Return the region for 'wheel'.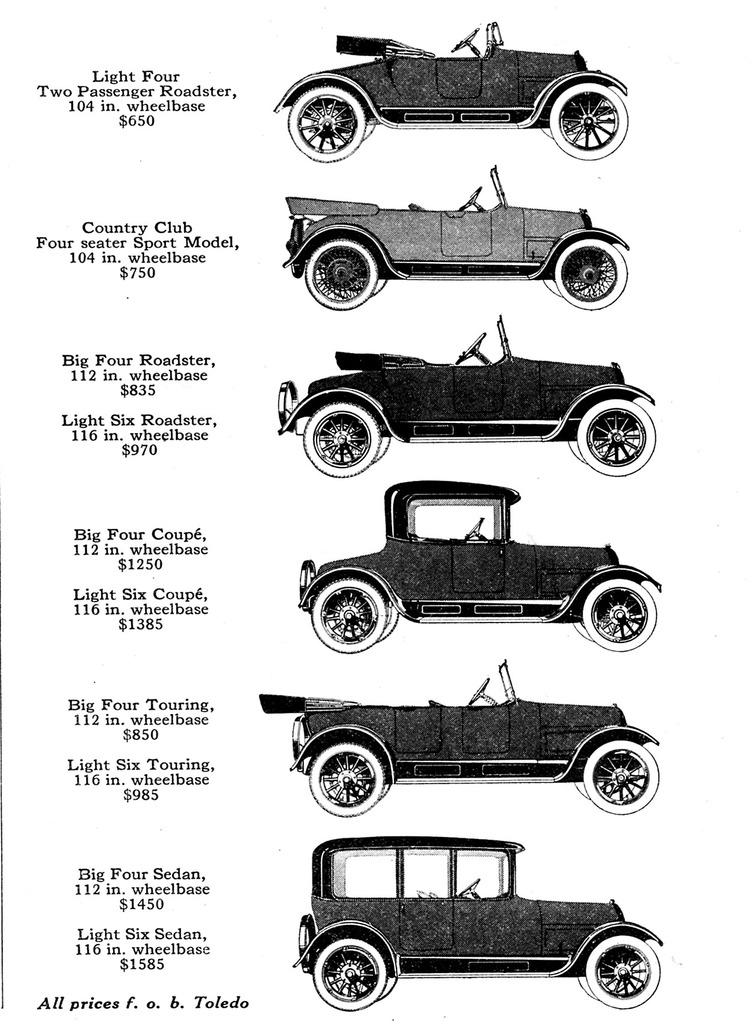
pyautogui.locateOnScreen(312, 740, 406, 824).
